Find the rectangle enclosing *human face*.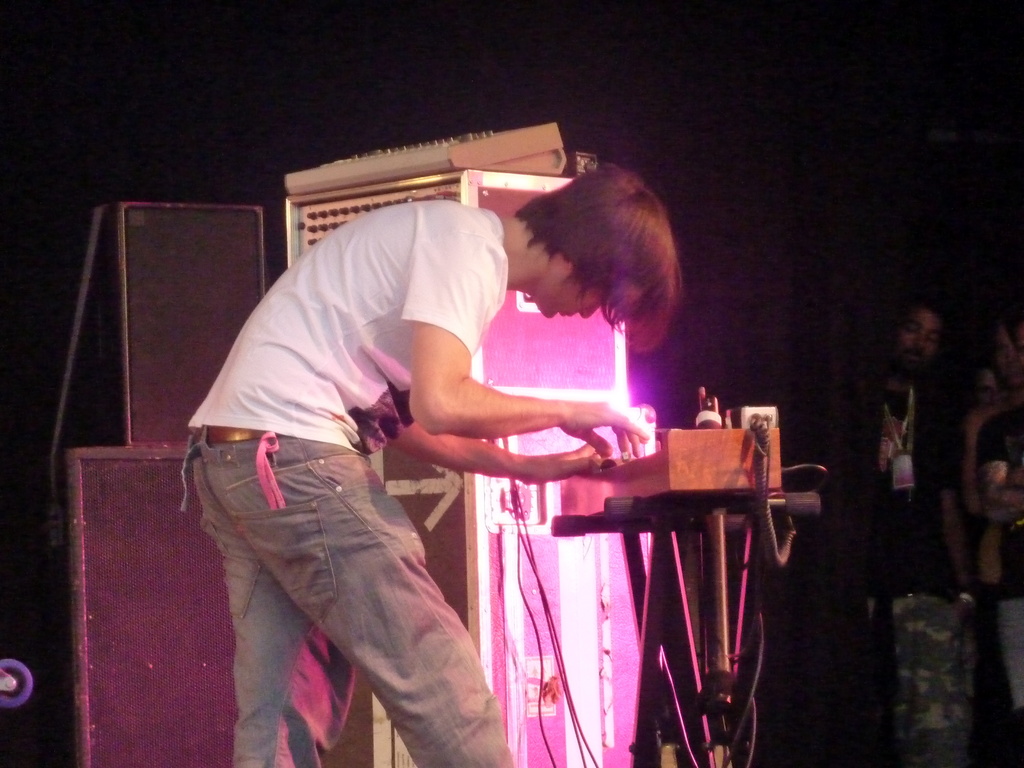
rect(895, 311, 935, 358).
